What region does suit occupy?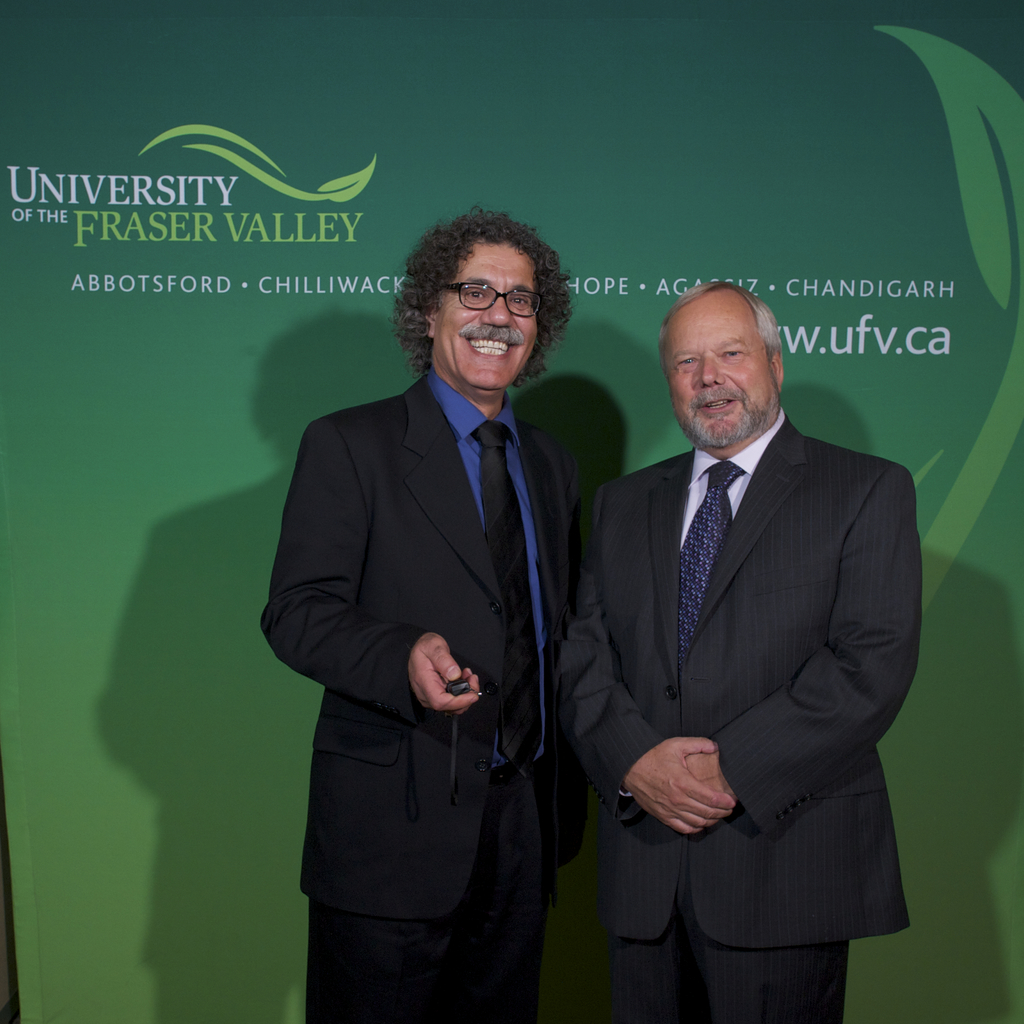
(275,228,632,993).
